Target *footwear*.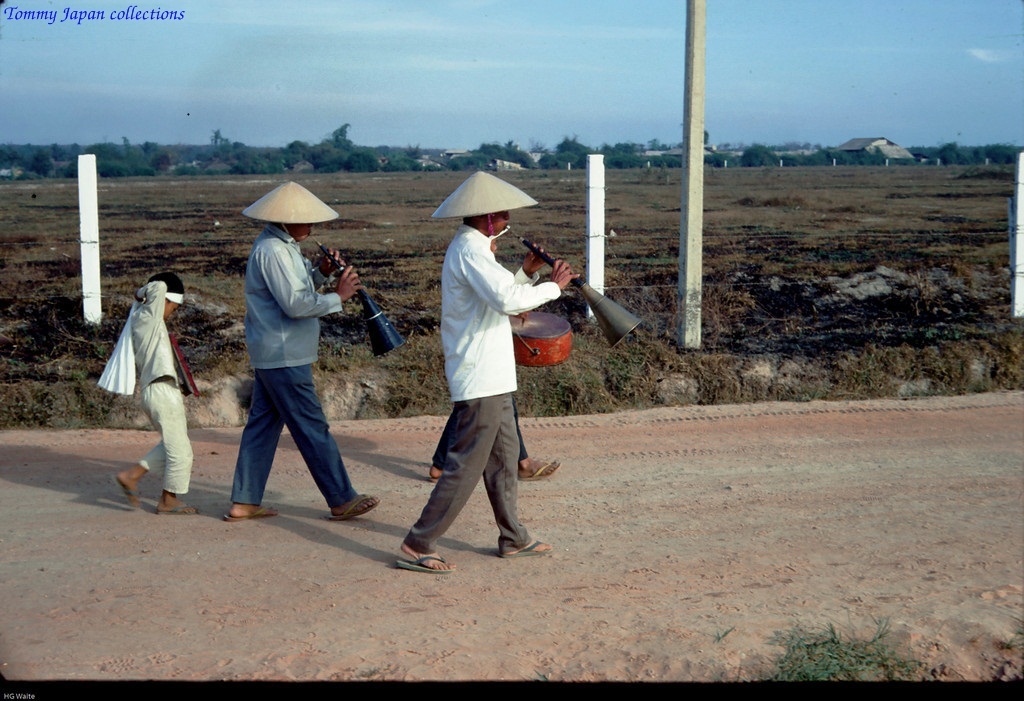
Target region: <box>494,523,550,561</box>.
